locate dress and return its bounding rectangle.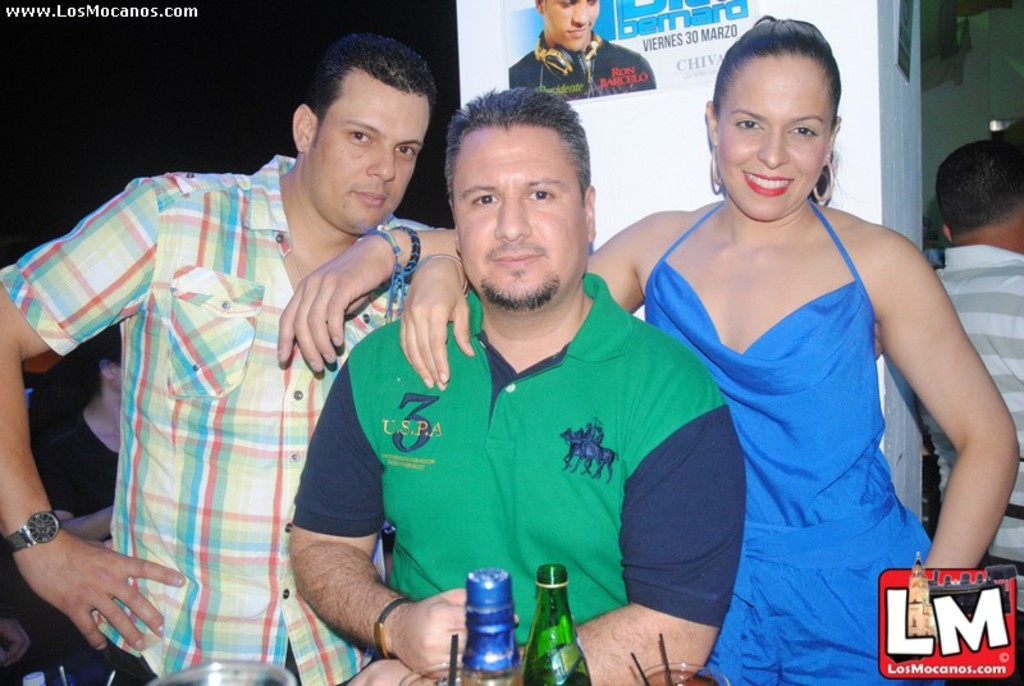
626, 170, 961, 651.
